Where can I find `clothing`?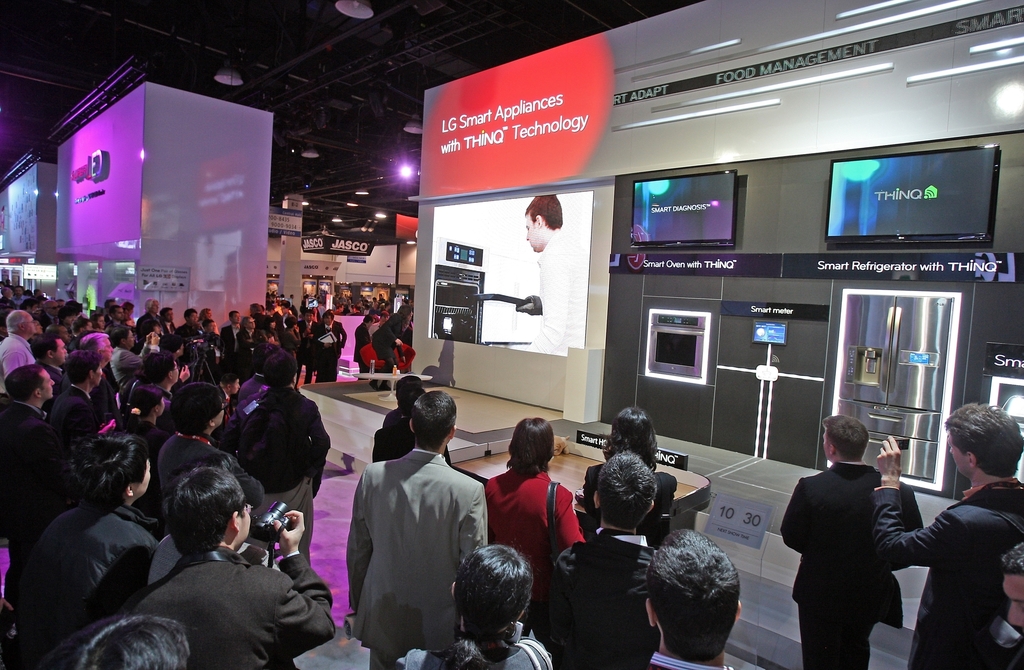
You can find it at x1=873 y1=478 x2=1023 y2=669.
